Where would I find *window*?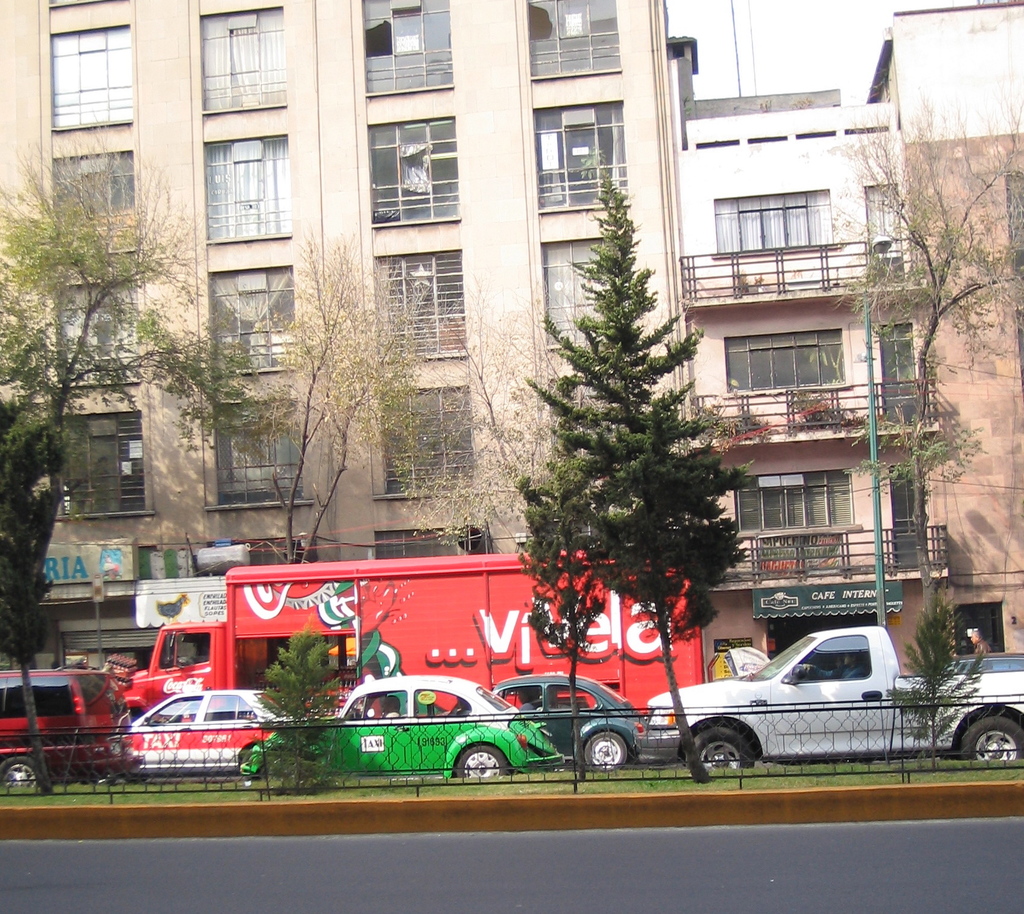
At 57, 275, 139, 380.
